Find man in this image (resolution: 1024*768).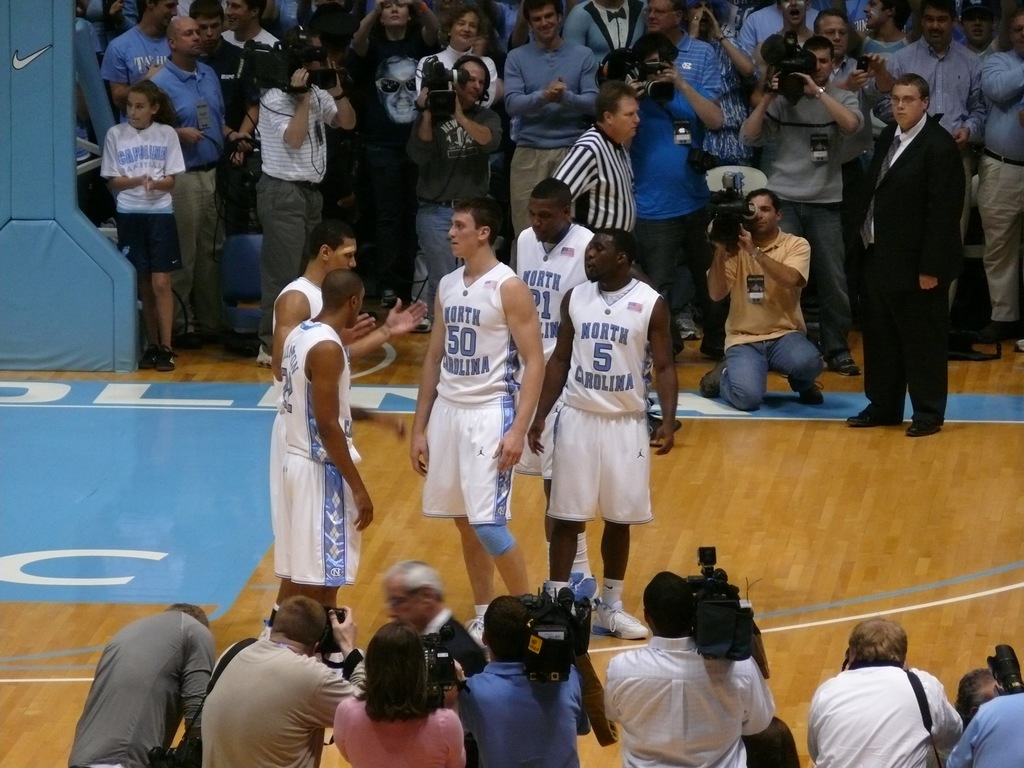
506/4/596/265.
